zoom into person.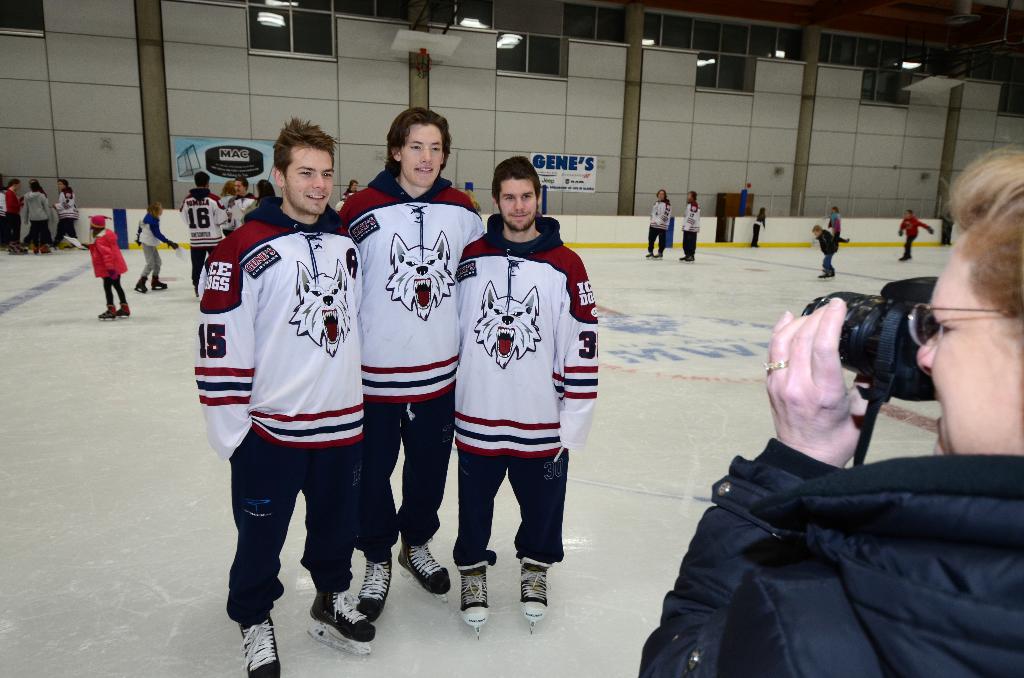
Zoom target: bbox=[810, 222, 849, 281].
